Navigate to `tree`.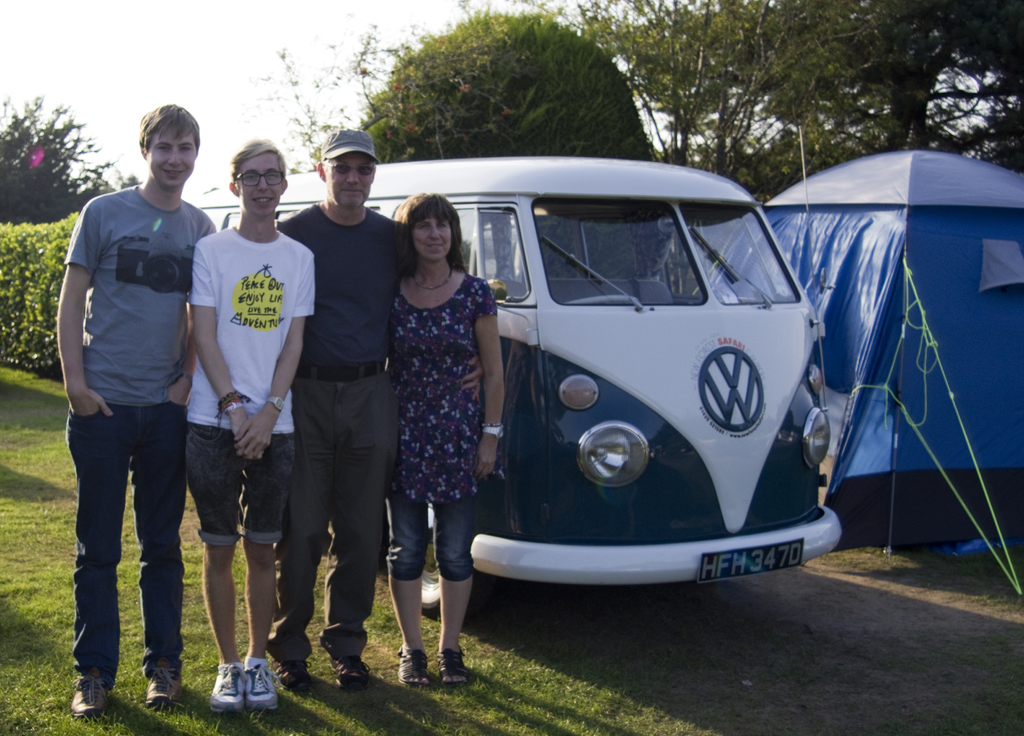
Navigation target: left=334, top=9, right=657, bottom=282.
